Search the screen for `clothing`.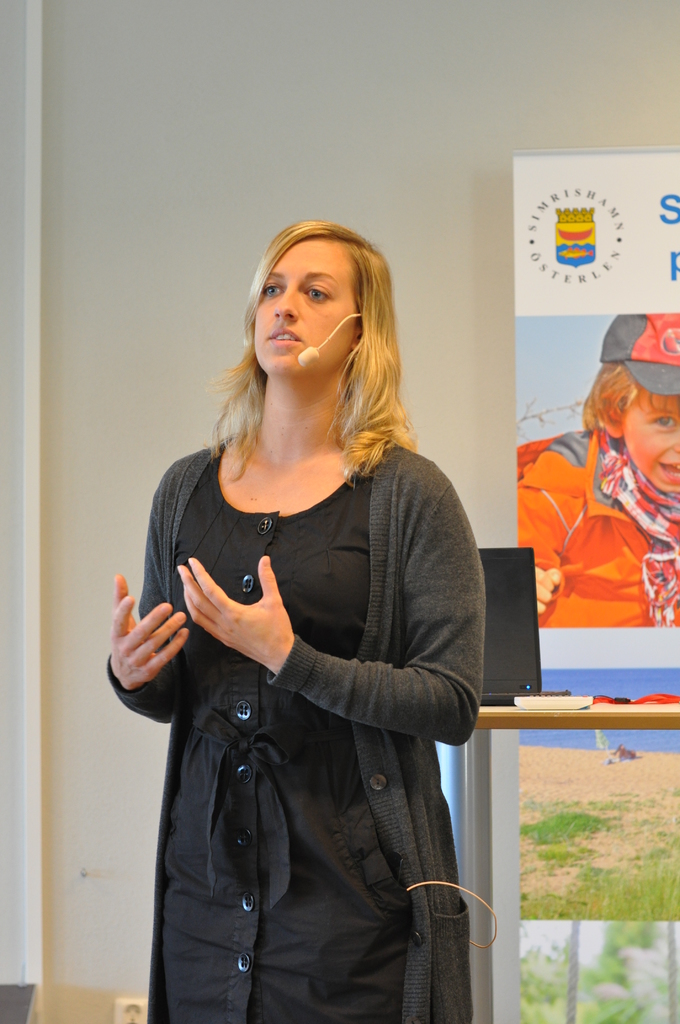
Found at 112,390,491,968.
